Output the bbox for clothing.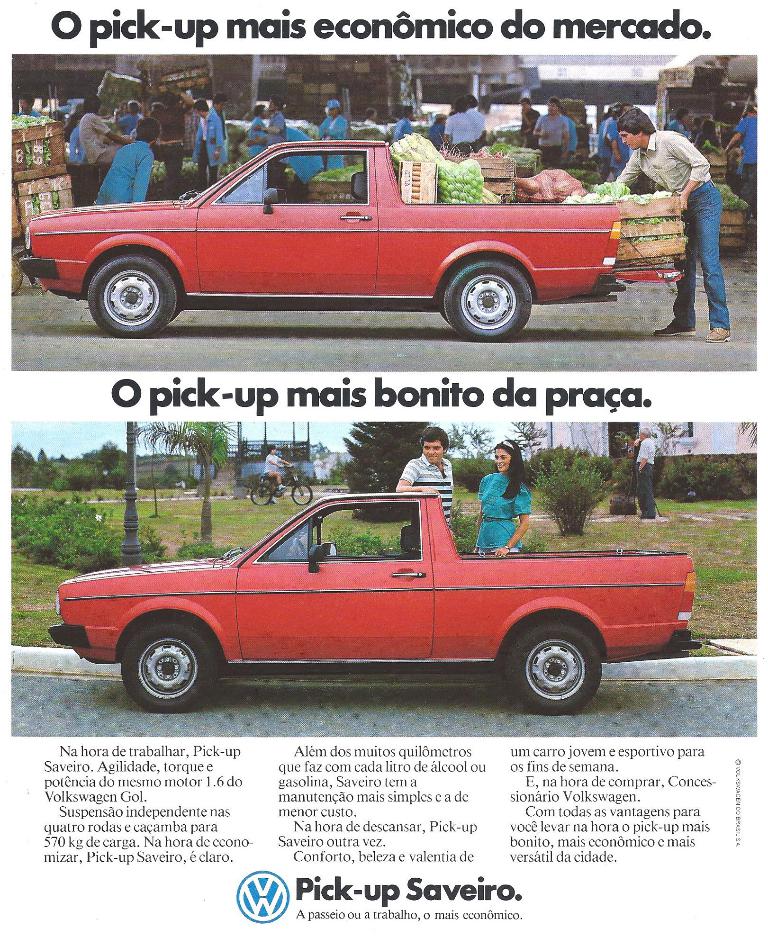
<bbox>389, 117, 413, 143</bbox>.
